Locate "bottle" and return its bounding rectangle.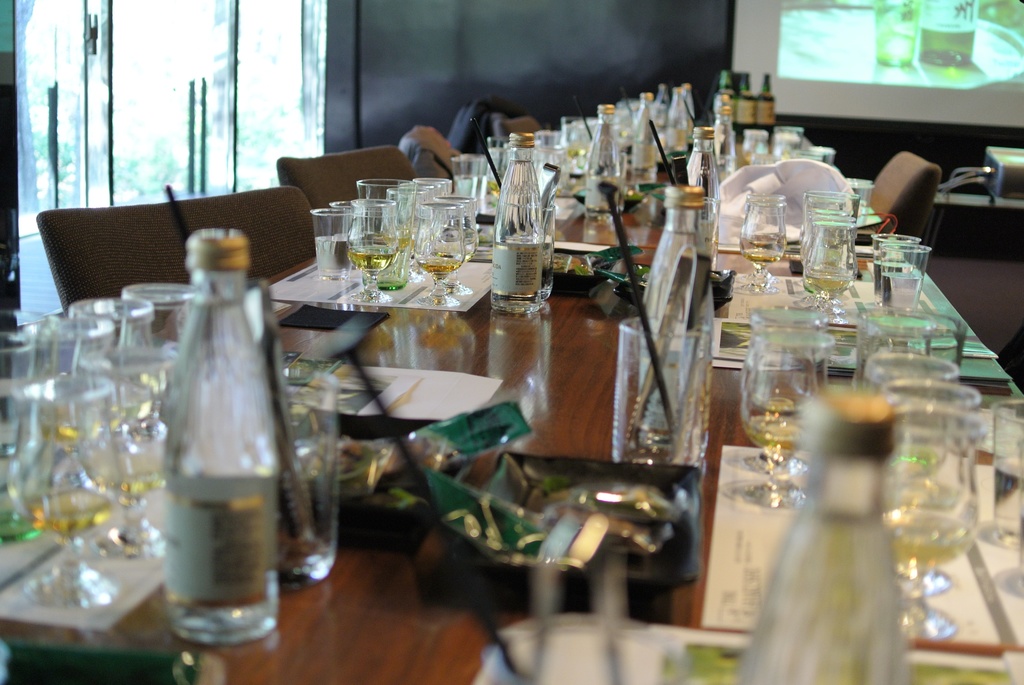
x1=616, y1=88, x2=637, y2=152.
